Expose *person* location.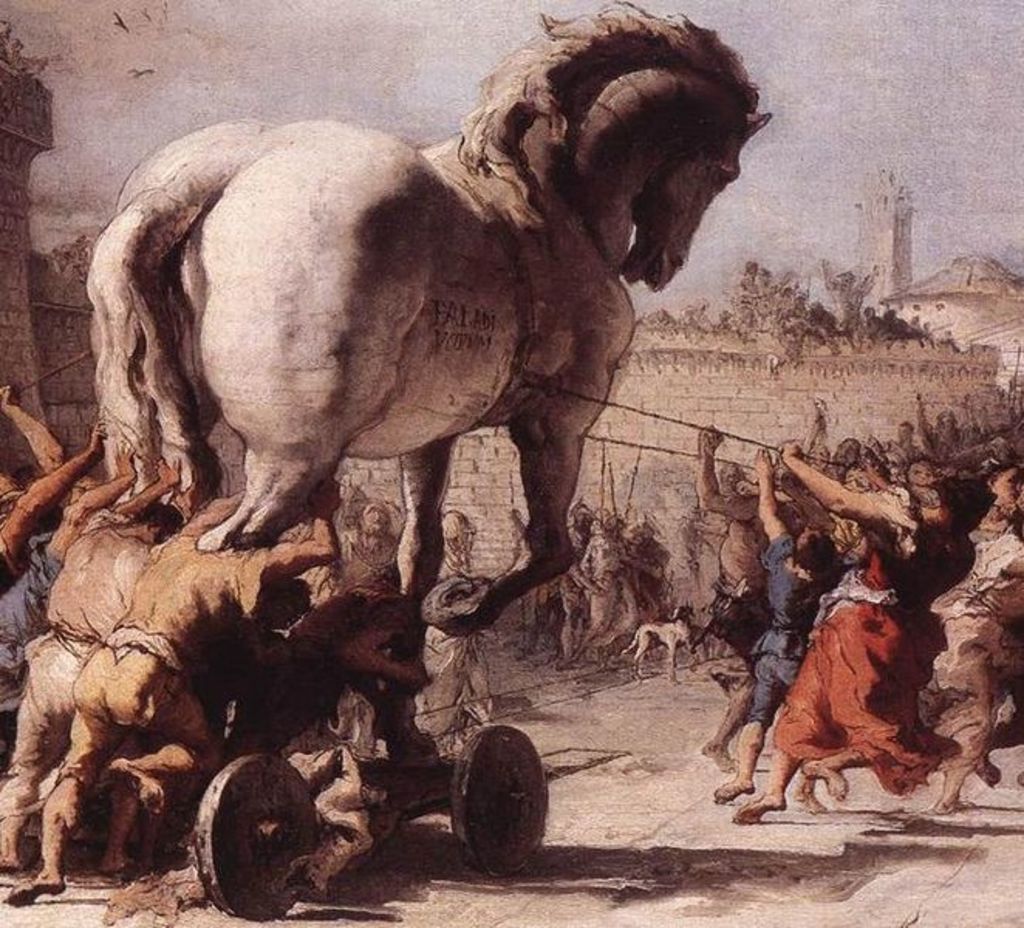
Exposed at <box>3,503,353,903</box>.
